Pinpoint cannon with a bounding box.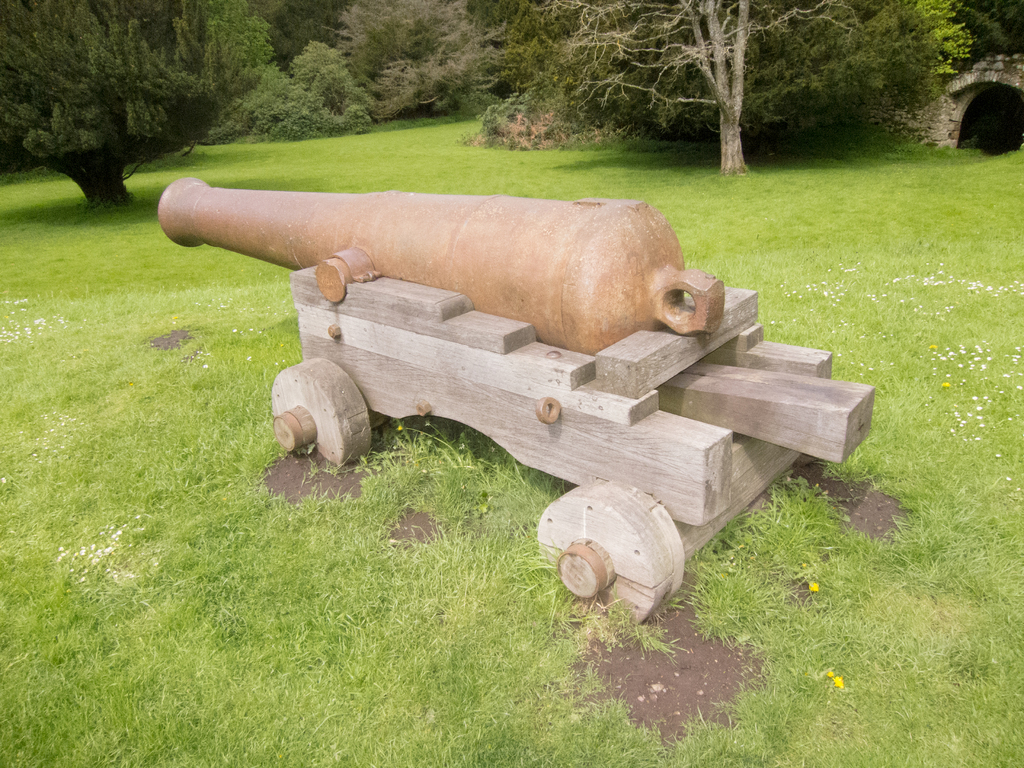
detection(160, 178, 880, 631).
